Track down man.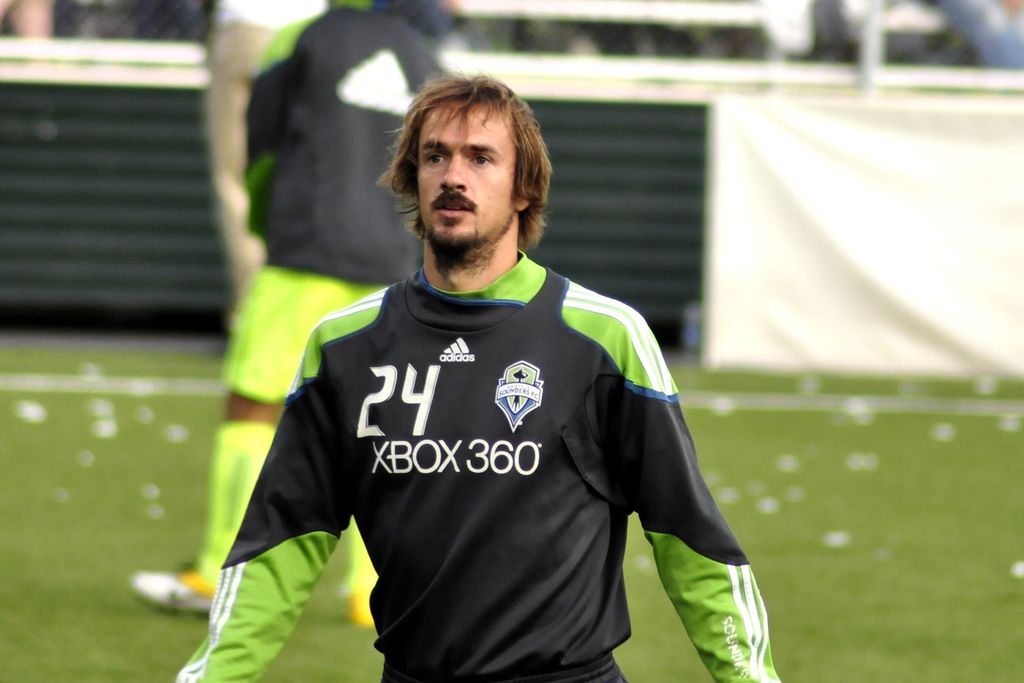
Tracked to {"left": 177, "top": 72, "right": 781, "bottom": 682}.
